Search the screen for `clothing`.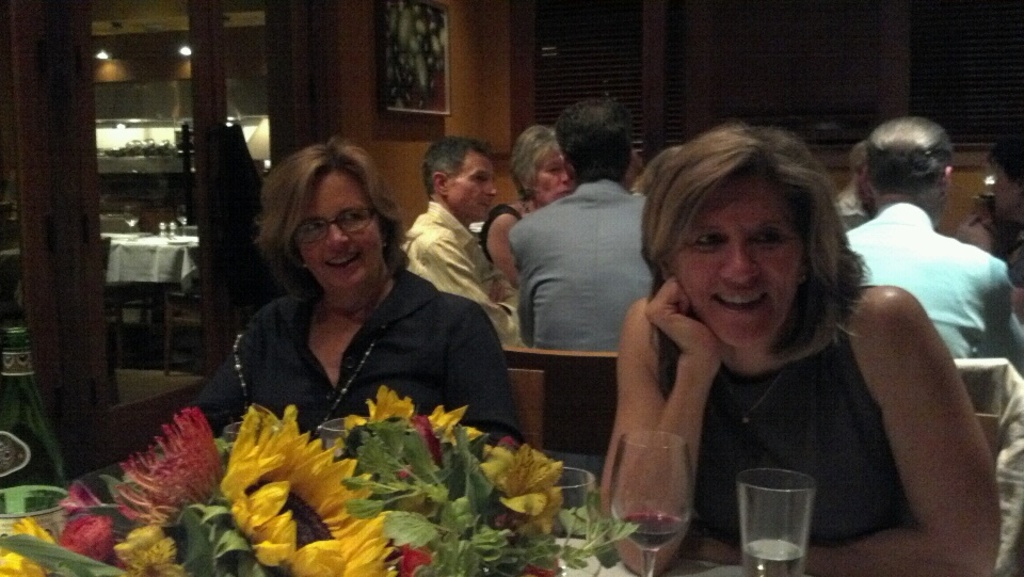
Found at x1=400, y1=197, x2=521, y2=356.
